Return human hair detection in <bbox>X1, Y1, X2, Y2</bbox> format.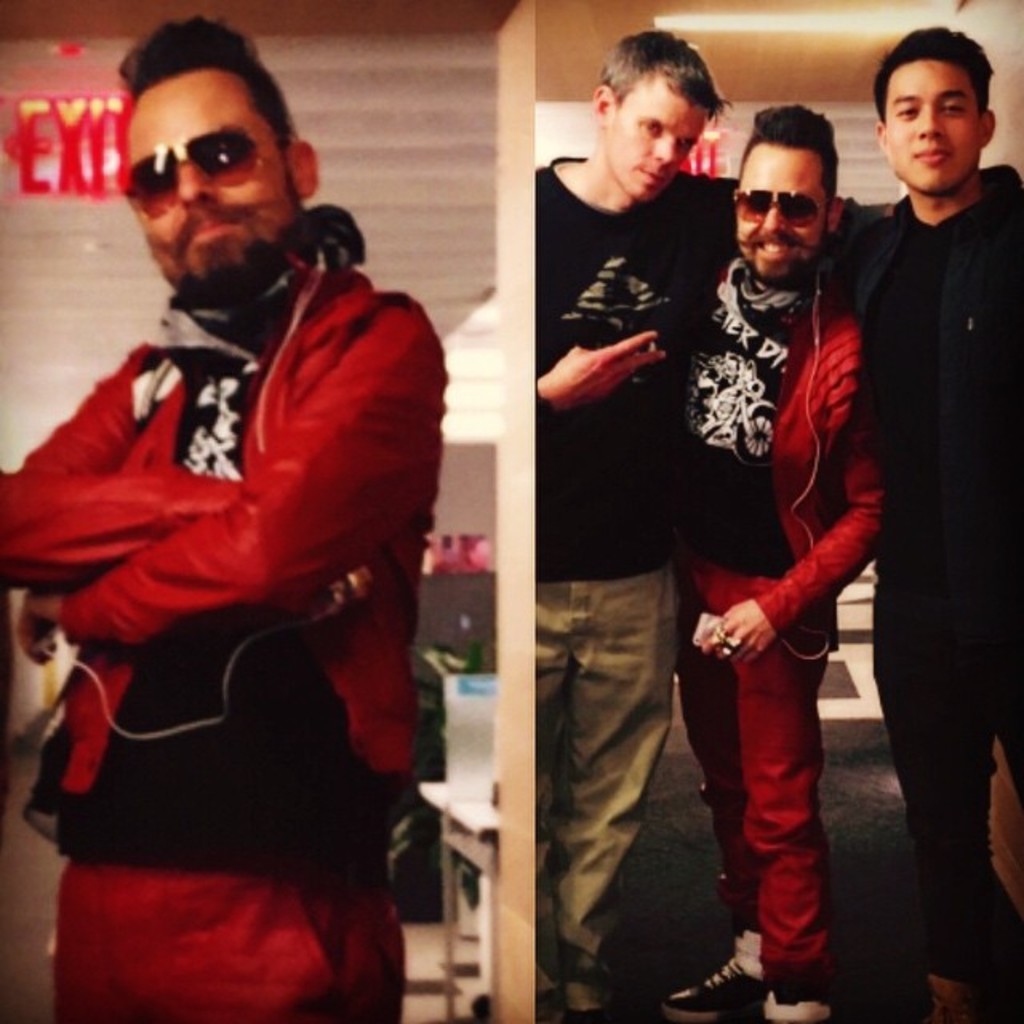
<bbox>595, 30, 734, 125</bbox>.
